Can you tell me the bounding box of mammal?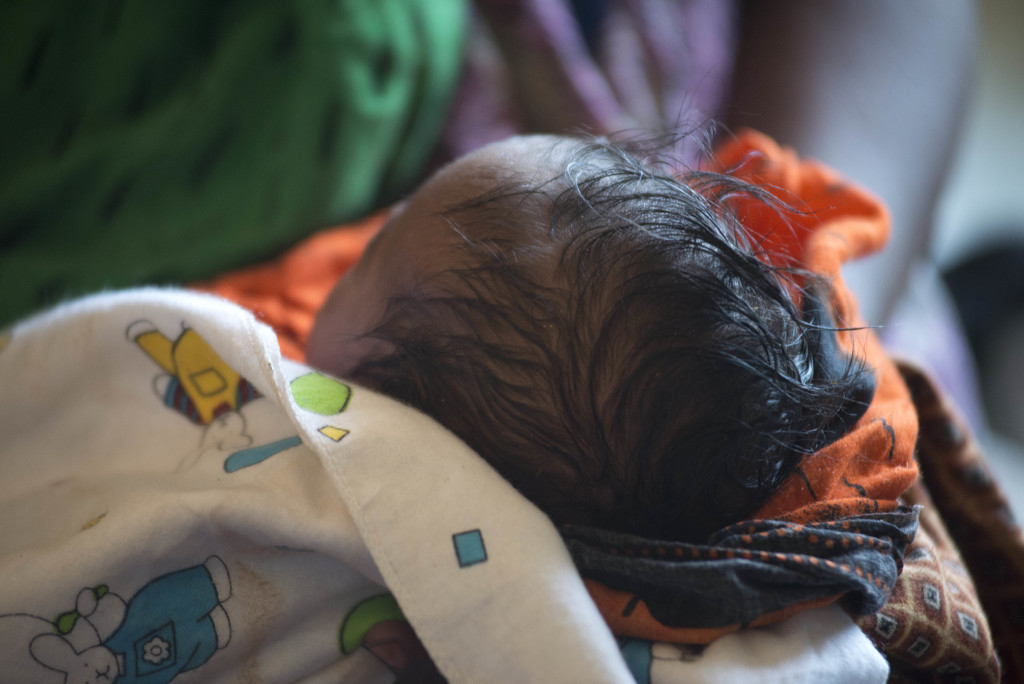
box(0, 0, 1020, 683).
